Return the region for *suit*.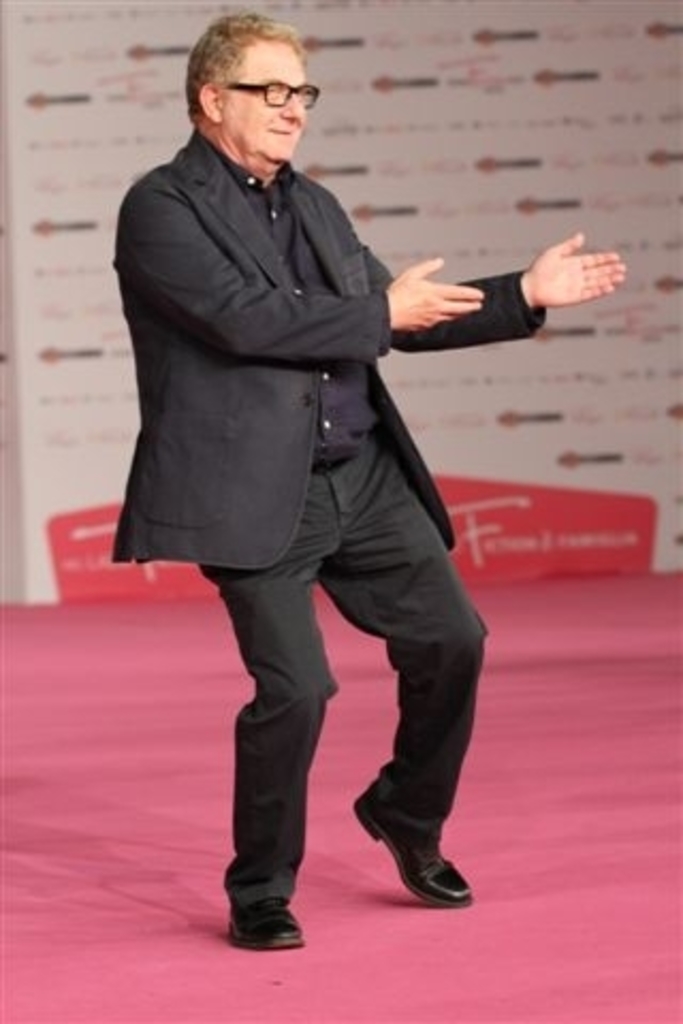
(107,38,512,894).
